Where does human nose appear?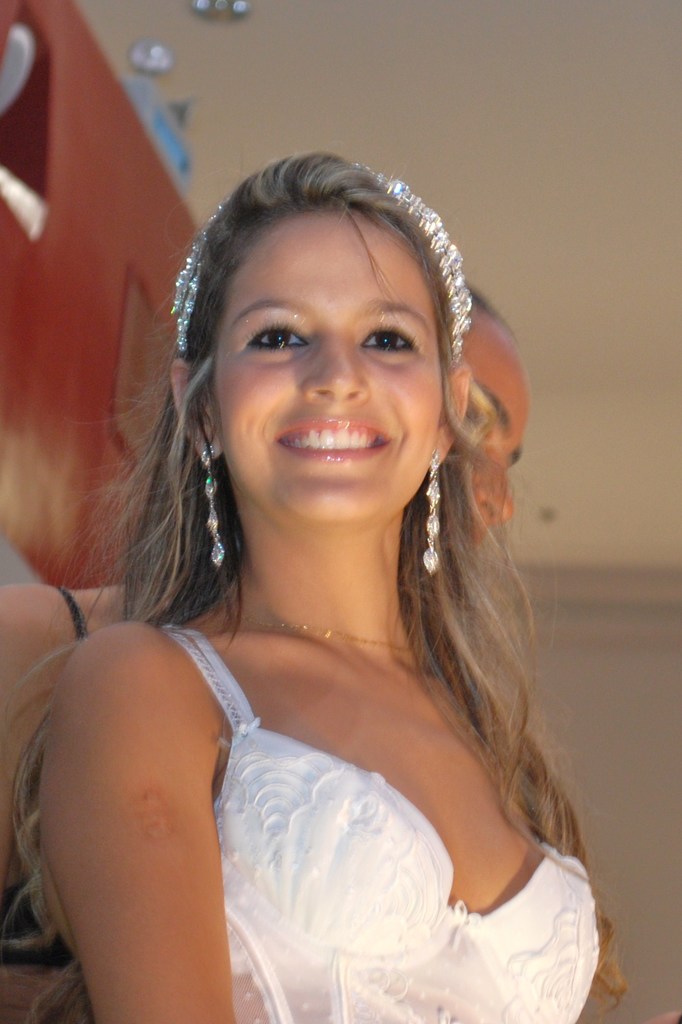
Appears at 475/464/512/524.
